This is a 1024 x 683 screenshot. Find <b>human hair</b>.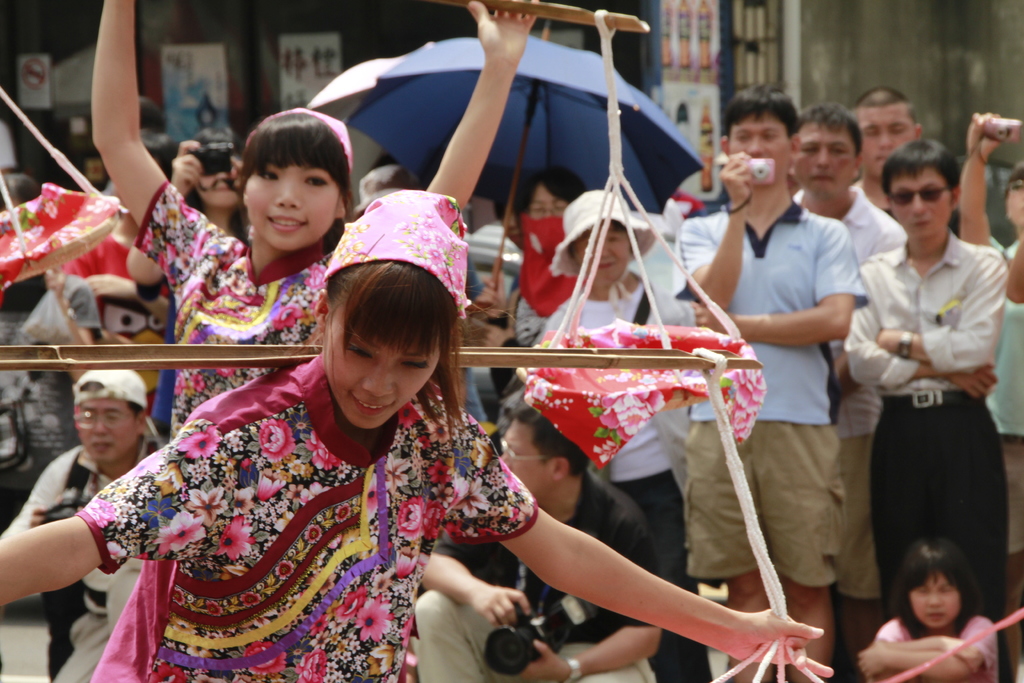
Bounding box: {"x1": 800, "y1": 100, "x2": 864, "y2": 163}.
